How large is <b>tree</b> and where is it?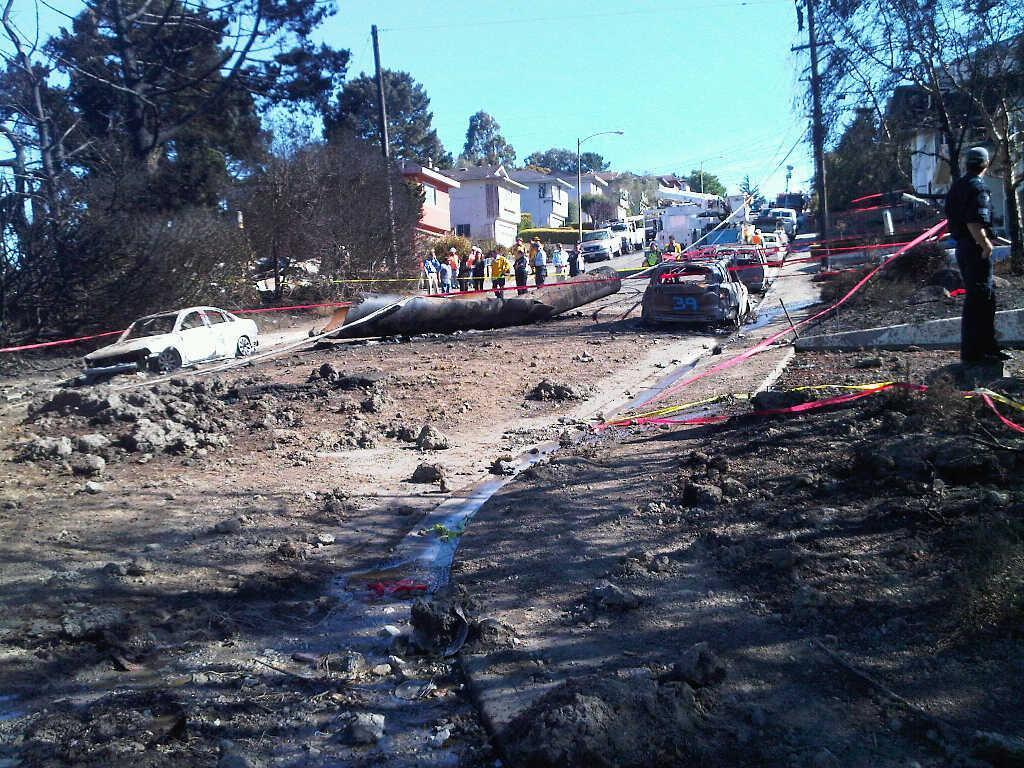
Bounding box: 815/0/1023/262.
